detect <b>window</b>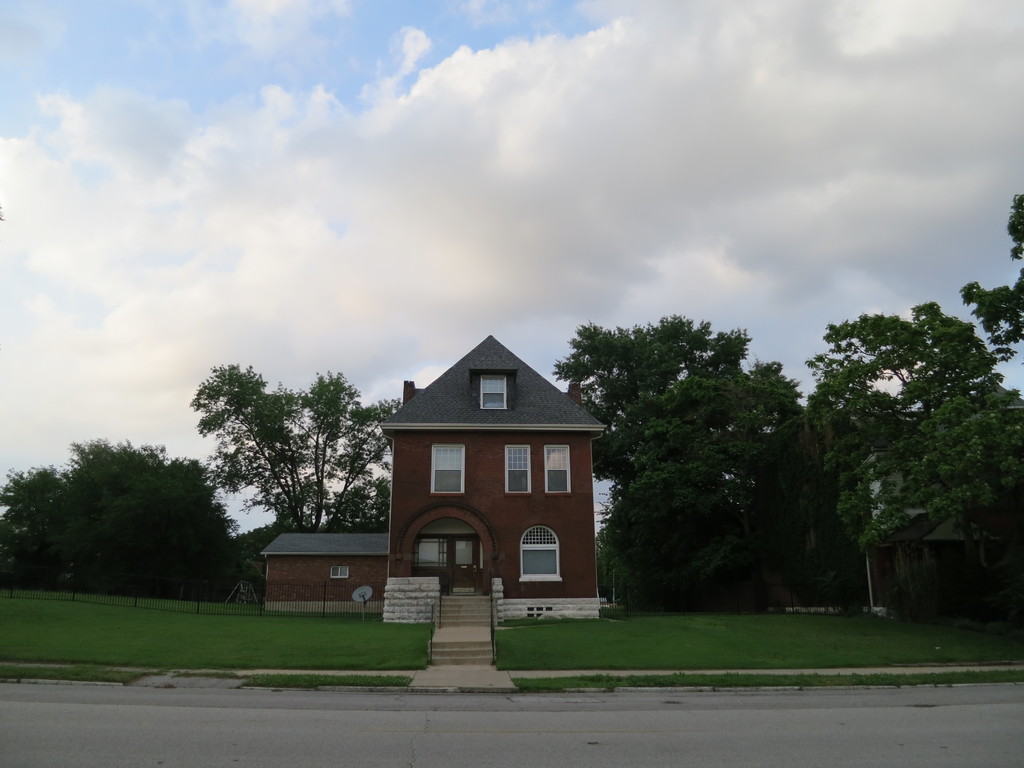
(x1=433, y1=448, x2=462, y2=493)
